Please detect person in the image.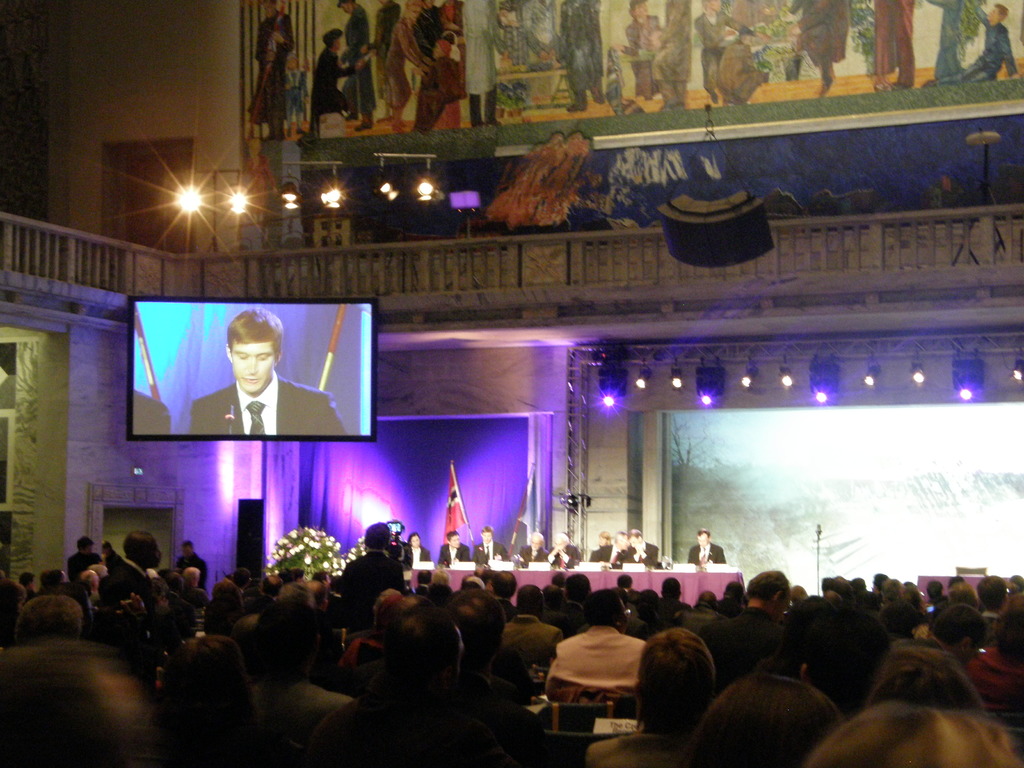
pyautogui.locateOnScreen(251, 6, 296, 134).
